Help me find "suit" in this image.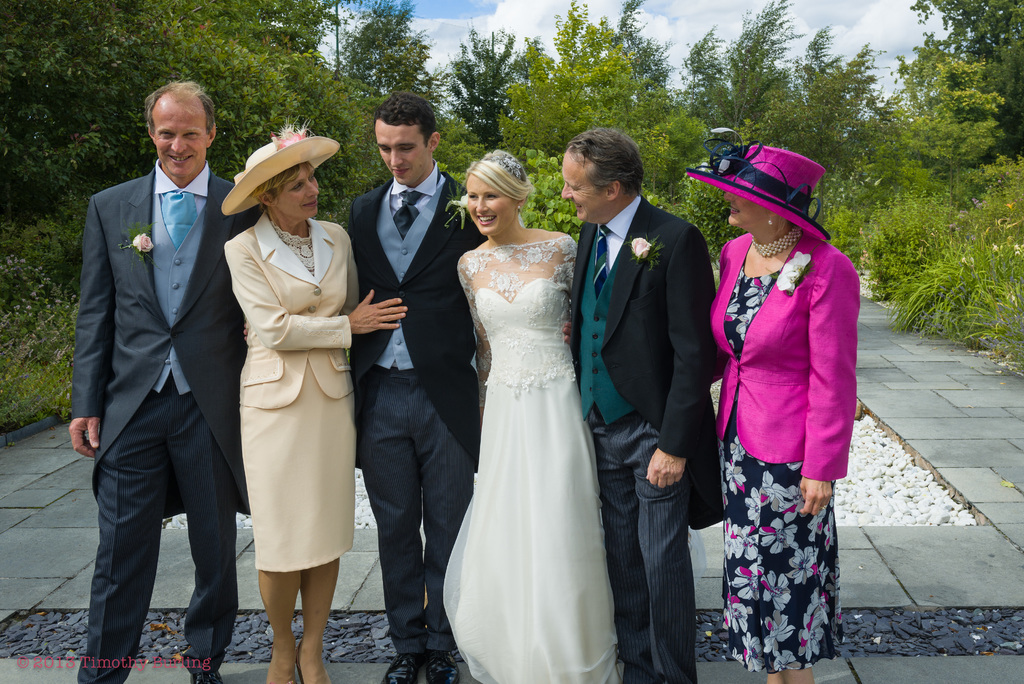
Found it: crop(714, 230, 863, 484).
